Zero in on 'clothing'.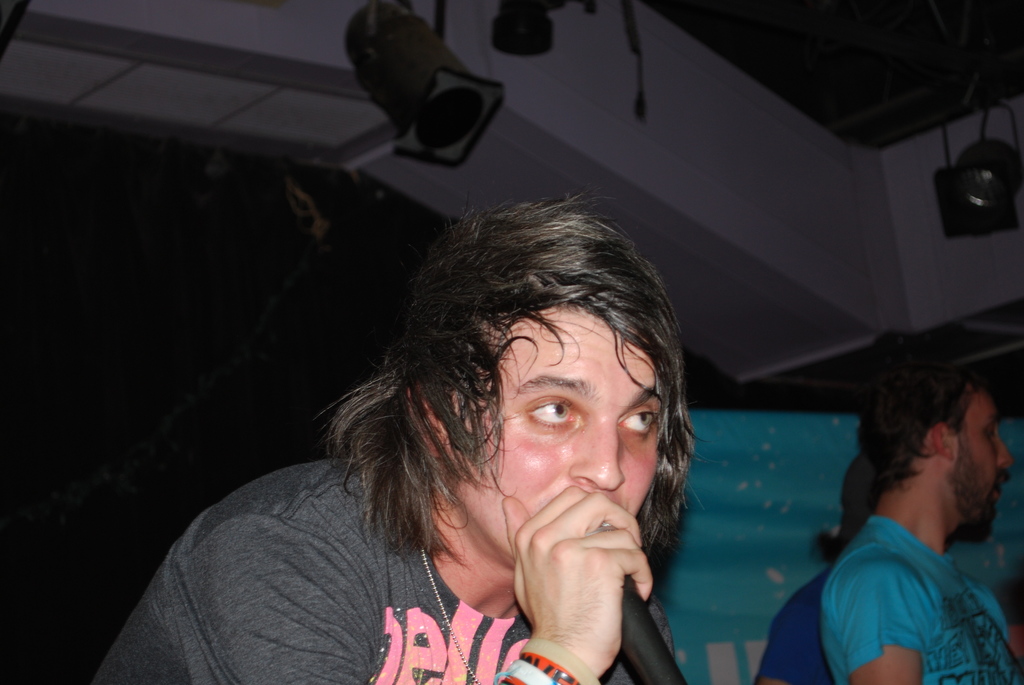
Zeroed in: bbox=(753, 560, 836, 684).
